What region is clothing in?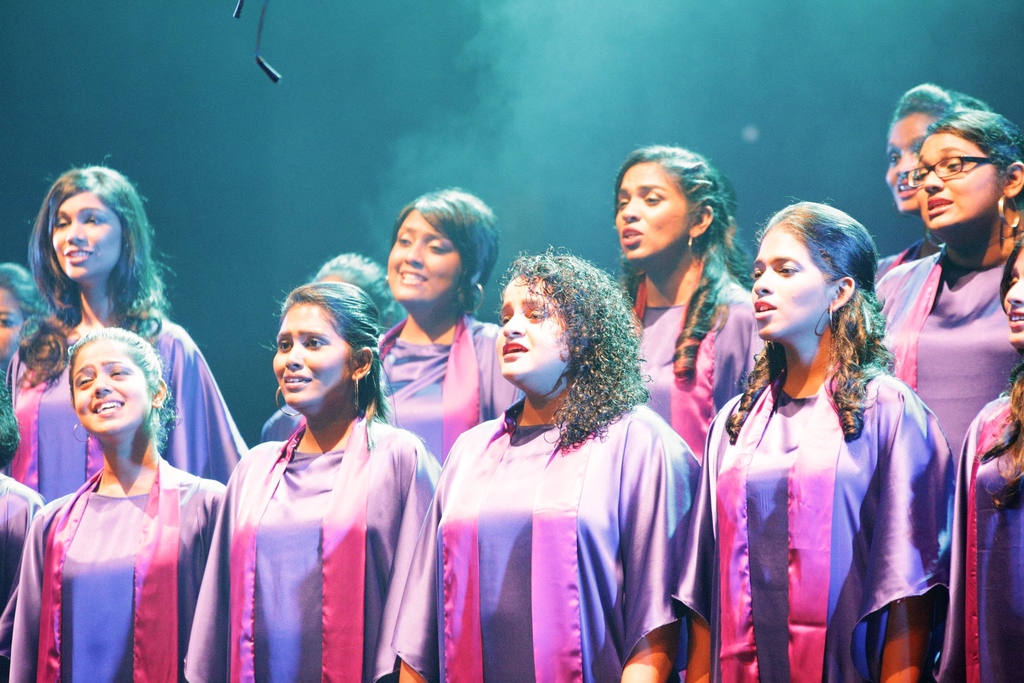
box=[5, 306, 246, 500].
